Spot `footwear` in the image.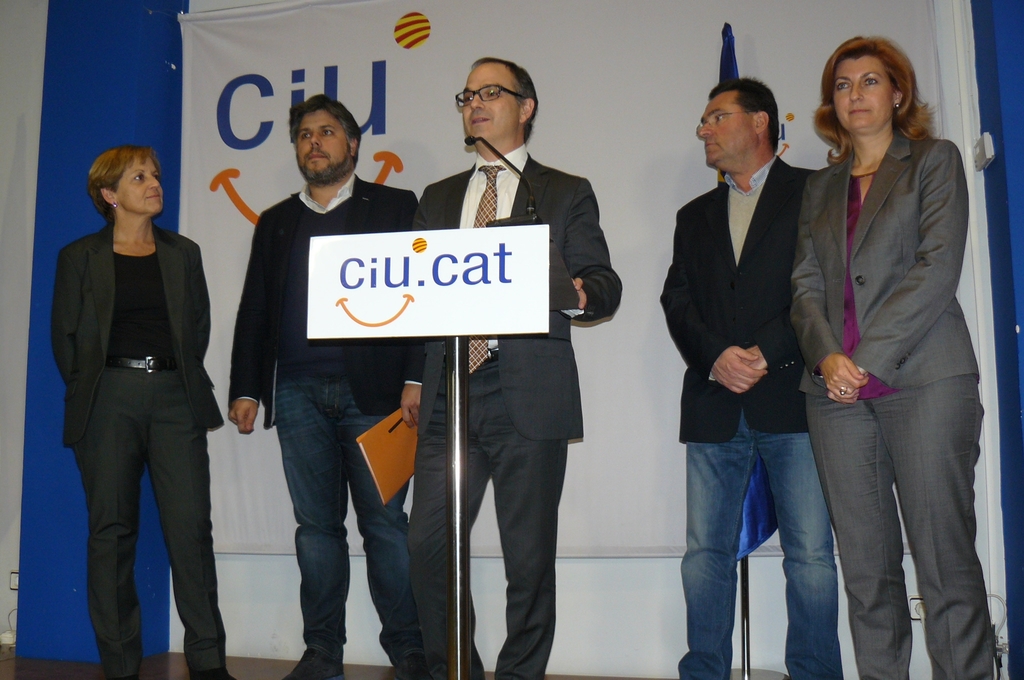
`footwear` found at bbox(193, 667, 237, 679).
